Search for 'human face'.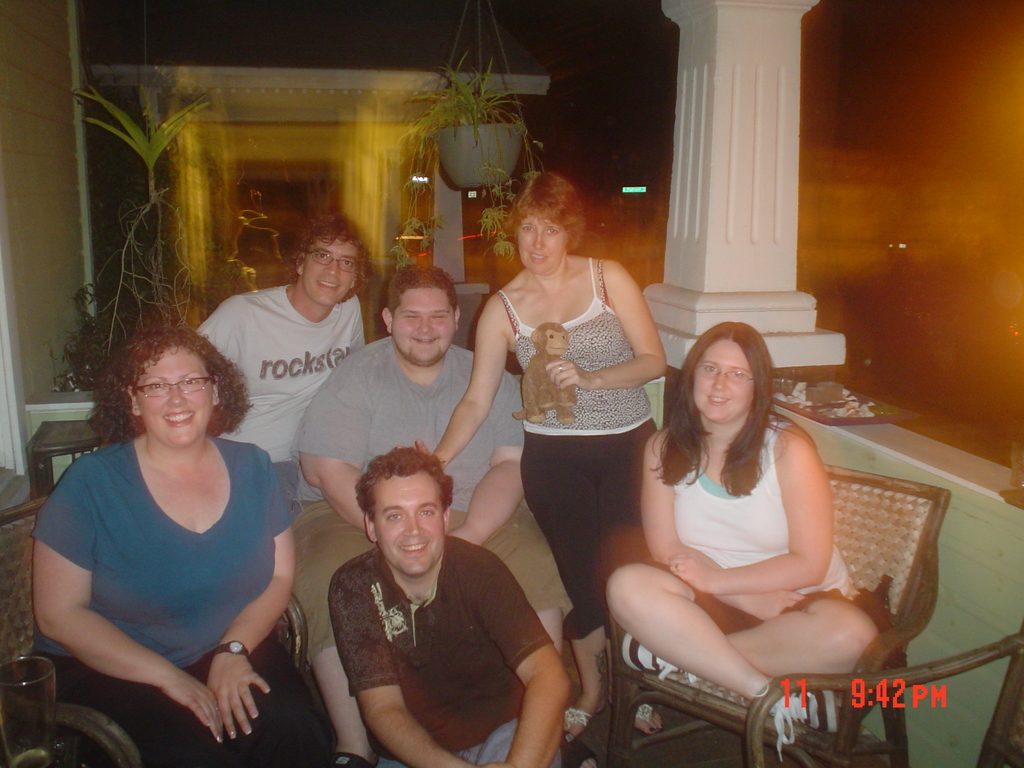
Found at <box>513,220,566,271</box>.
